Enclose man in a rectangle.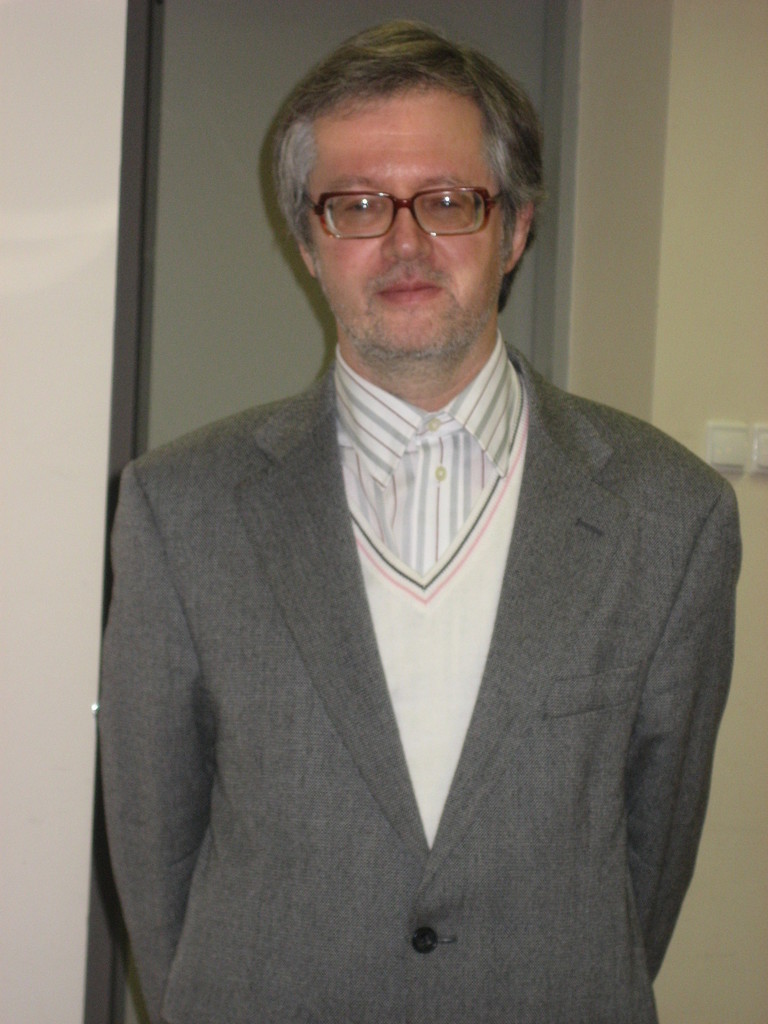
(x1=93, y1=27, x2=756, y2=1009).
